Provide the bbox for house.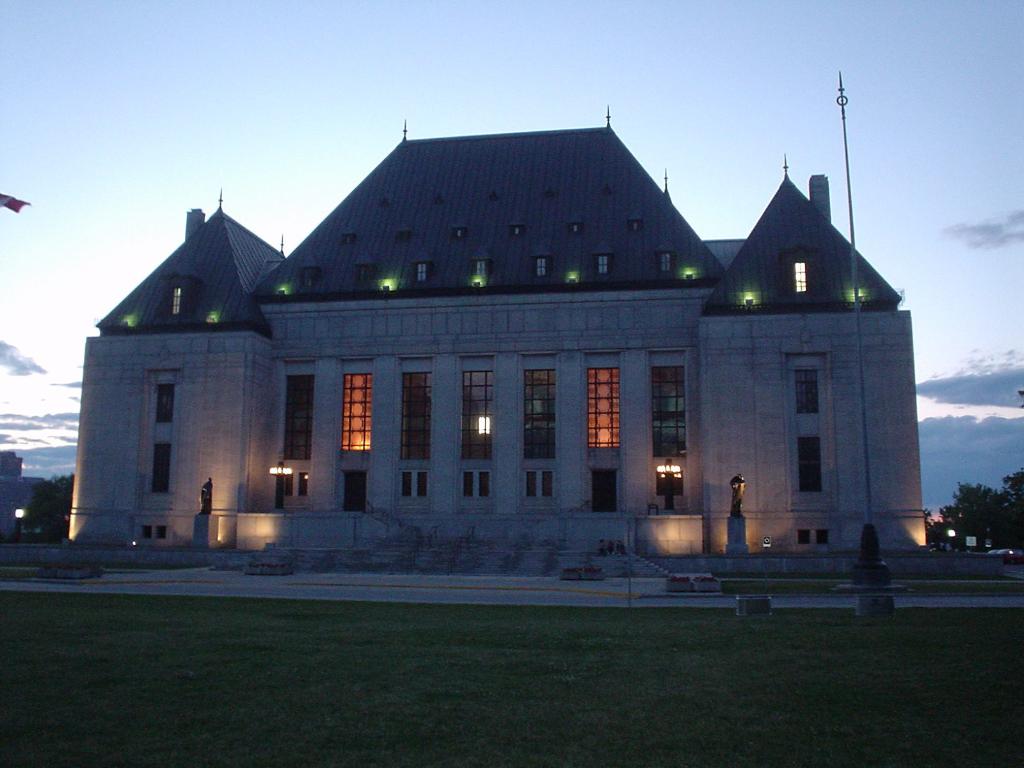
701, 208, 927, 555.
